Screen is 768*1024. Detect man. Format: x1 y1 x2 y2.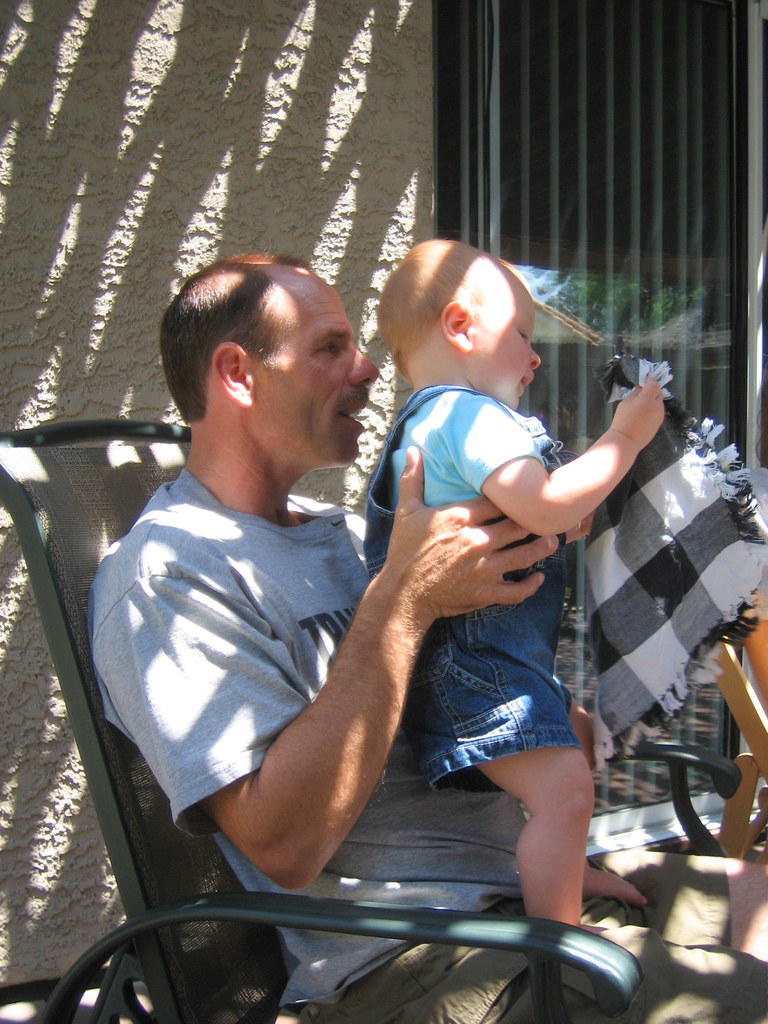
90 252 767 1023.
